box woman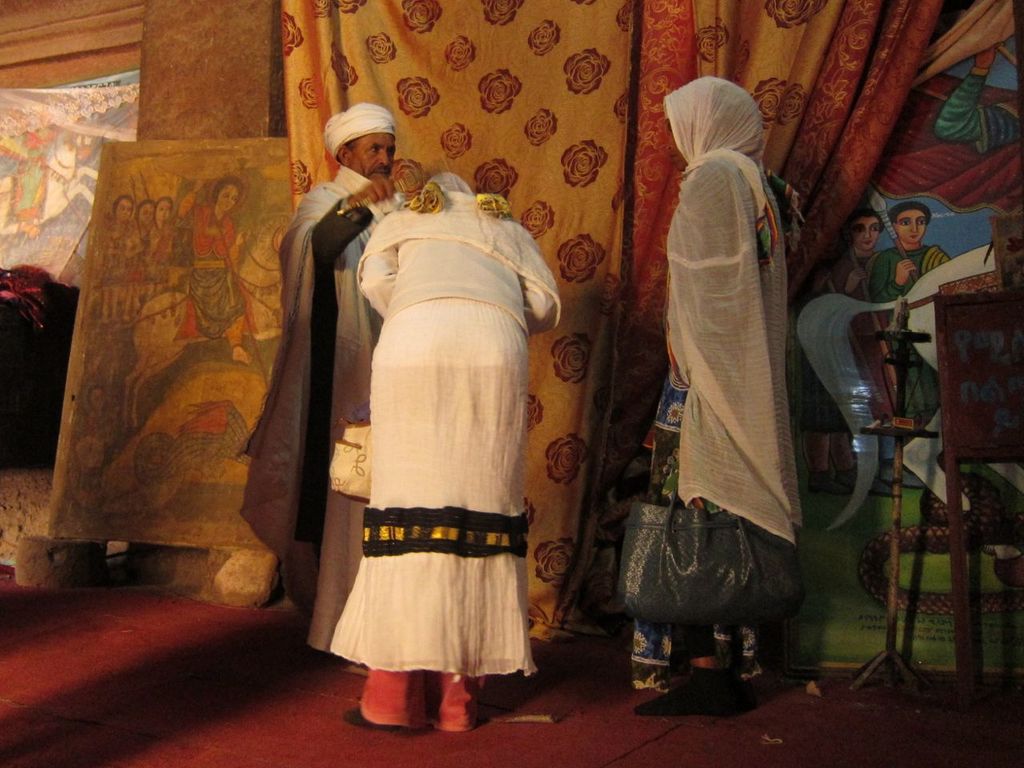
810,206,904,508
